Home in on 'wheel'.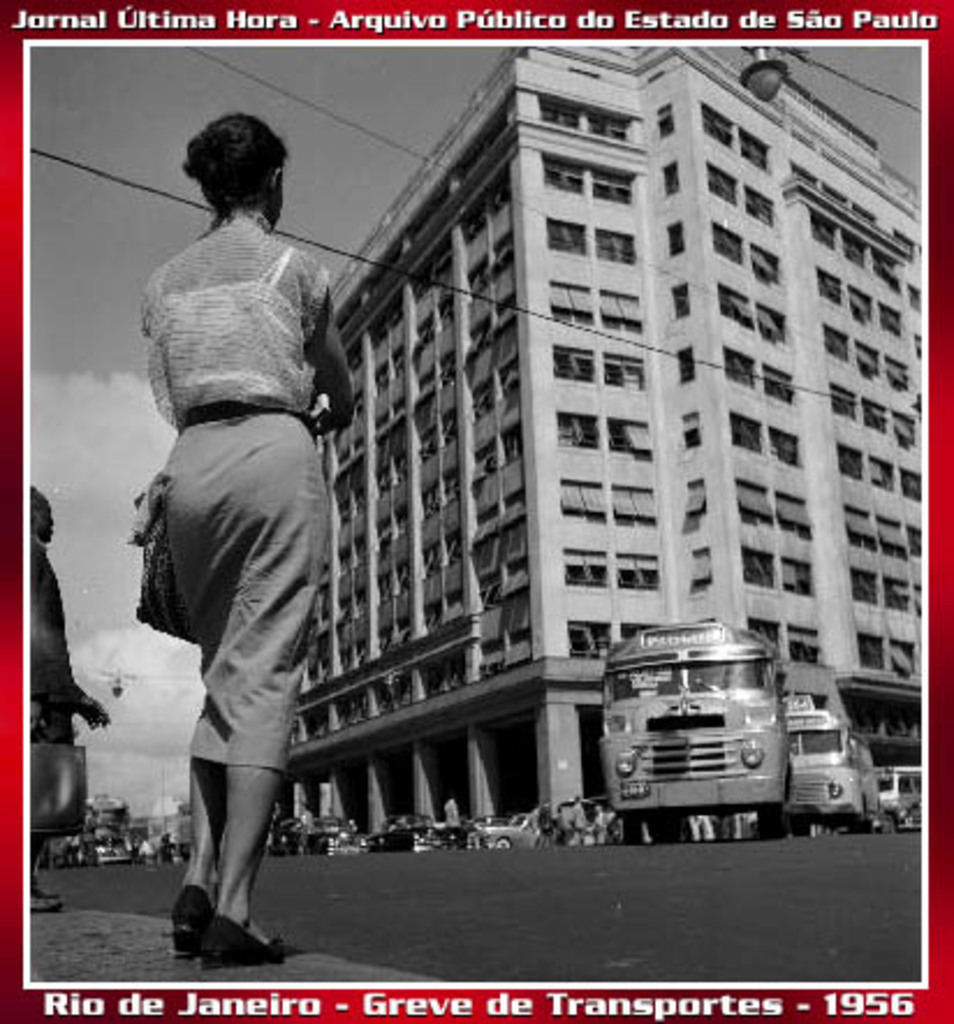
Homed in at left=493, top=834, right=512, bottom=848.
